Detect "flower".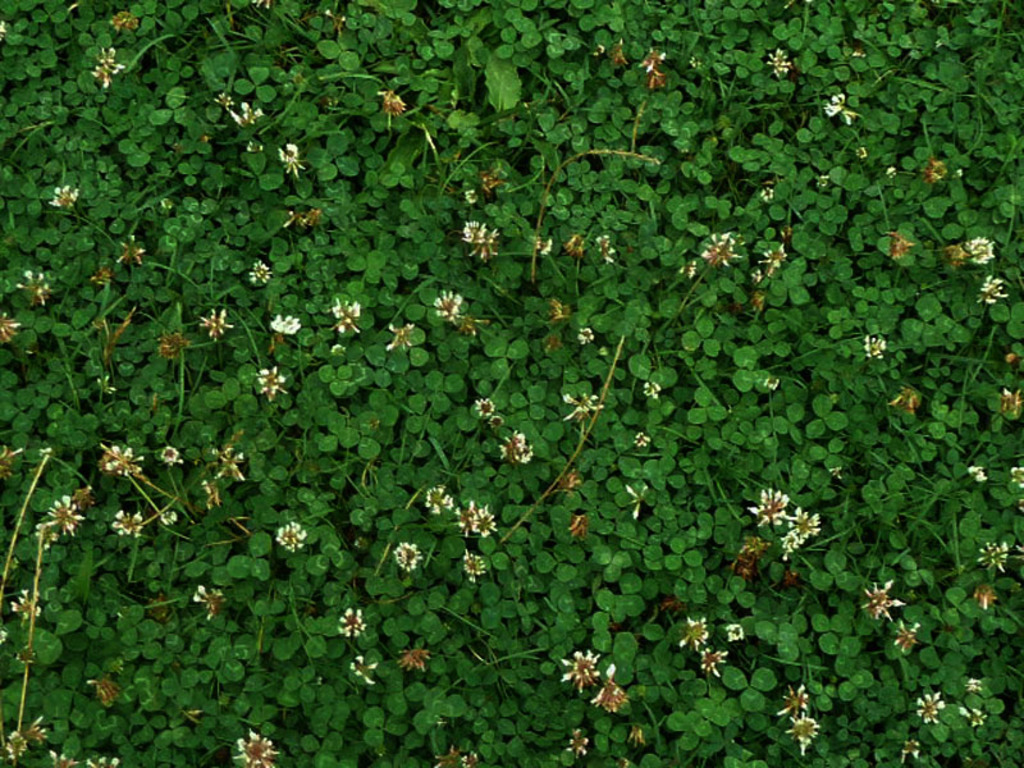
Detected at select_region(963, 465, 992, 484).
